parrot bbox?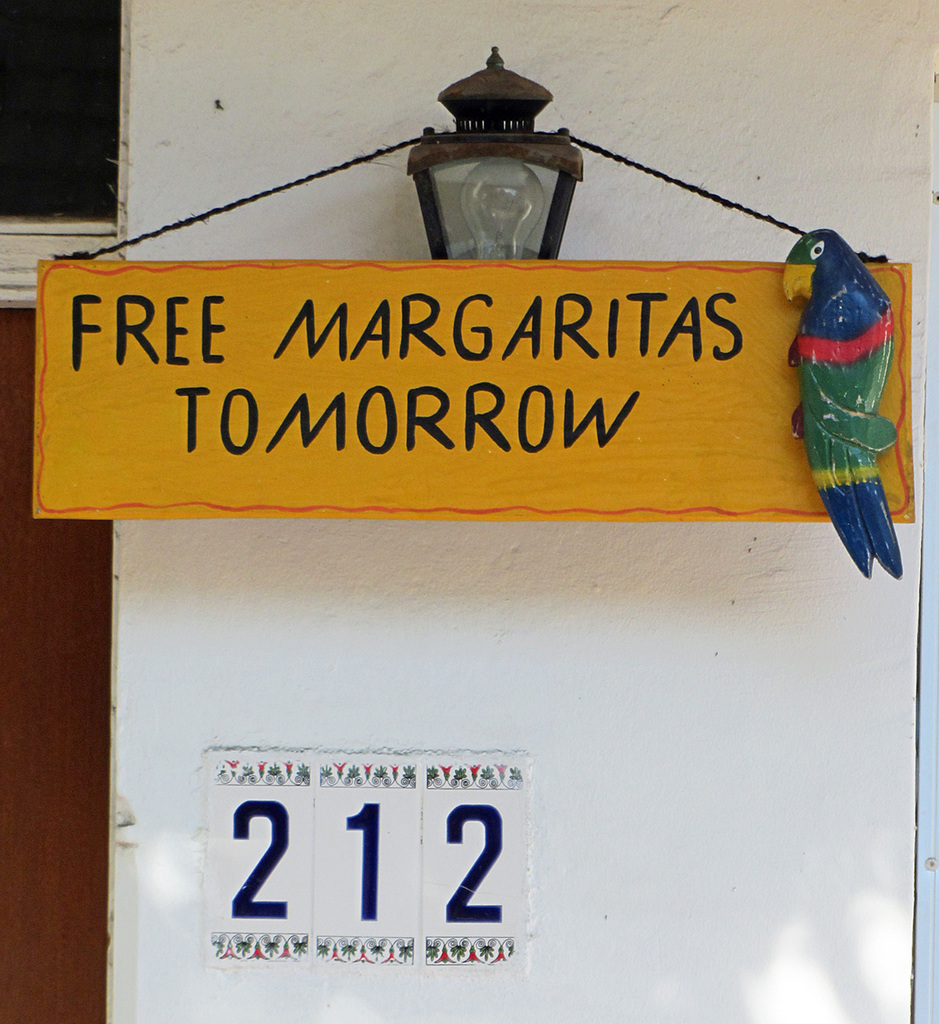
crop(781, 224, 908, 579)
